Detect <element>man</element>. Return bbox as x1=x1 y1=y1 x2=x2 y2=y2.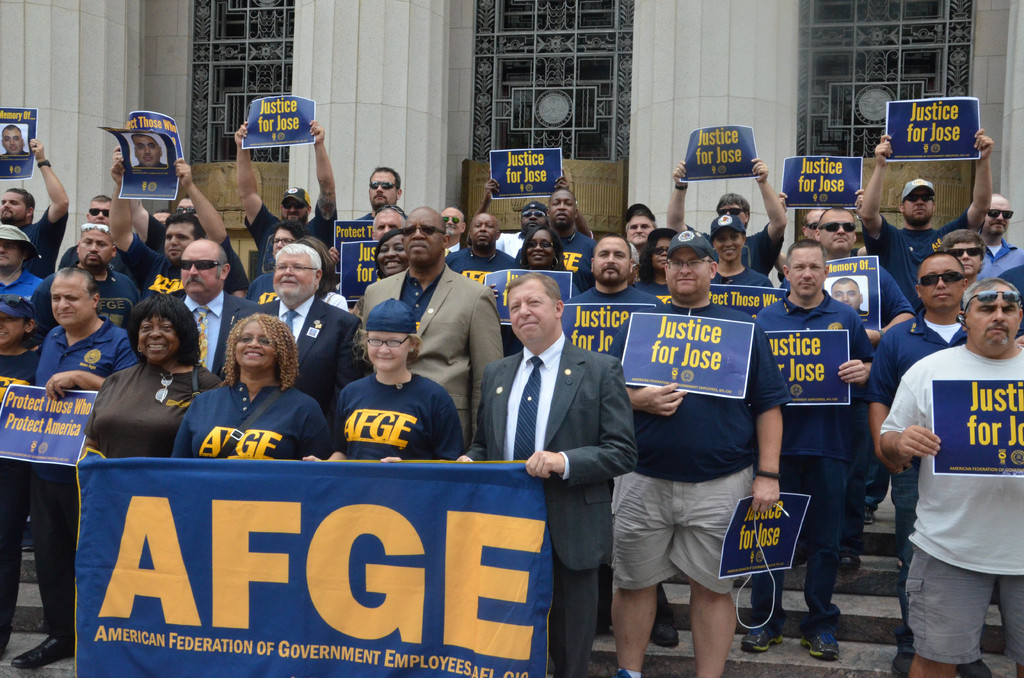
x1=353 y1=164 x2=409 y2=225.
